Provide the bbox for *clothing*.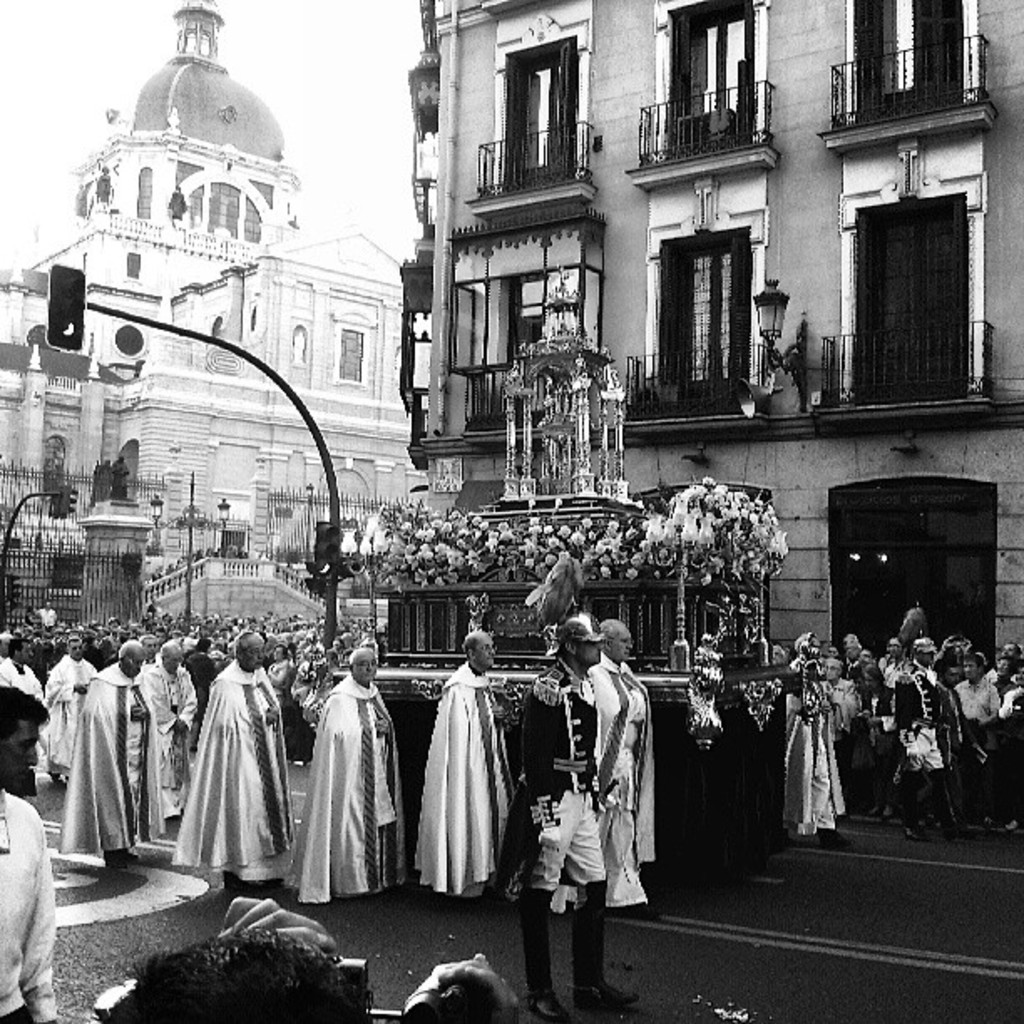
<box>0,791,54,1022</box>.
